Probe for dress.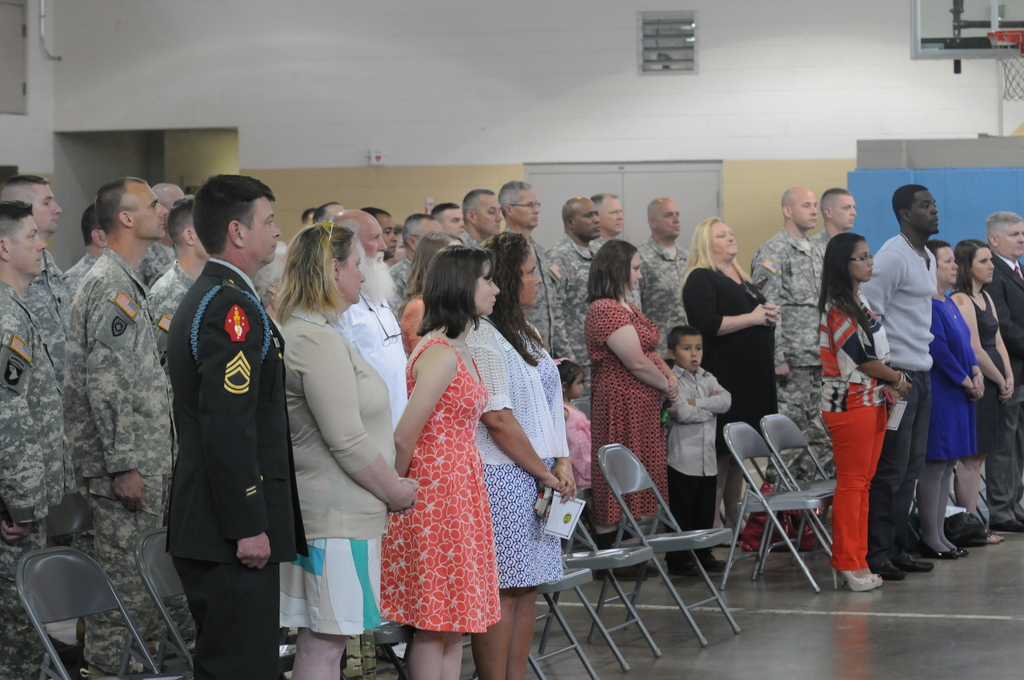
Probe result: l=920, t=294, r=977, b=470.
